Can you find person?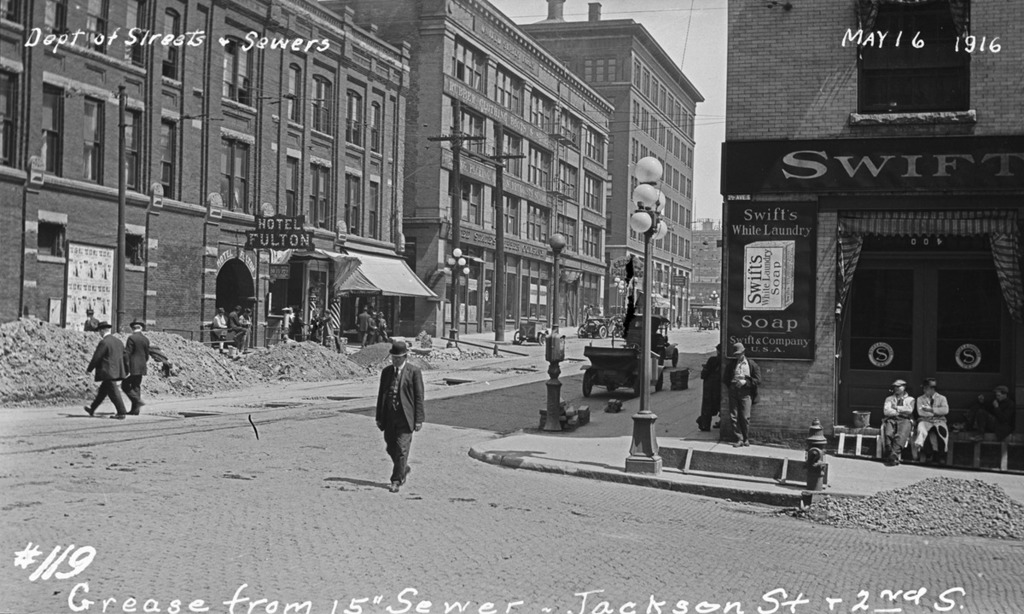
Yes, bounding box: BBox(316, 309, 333, 339).
